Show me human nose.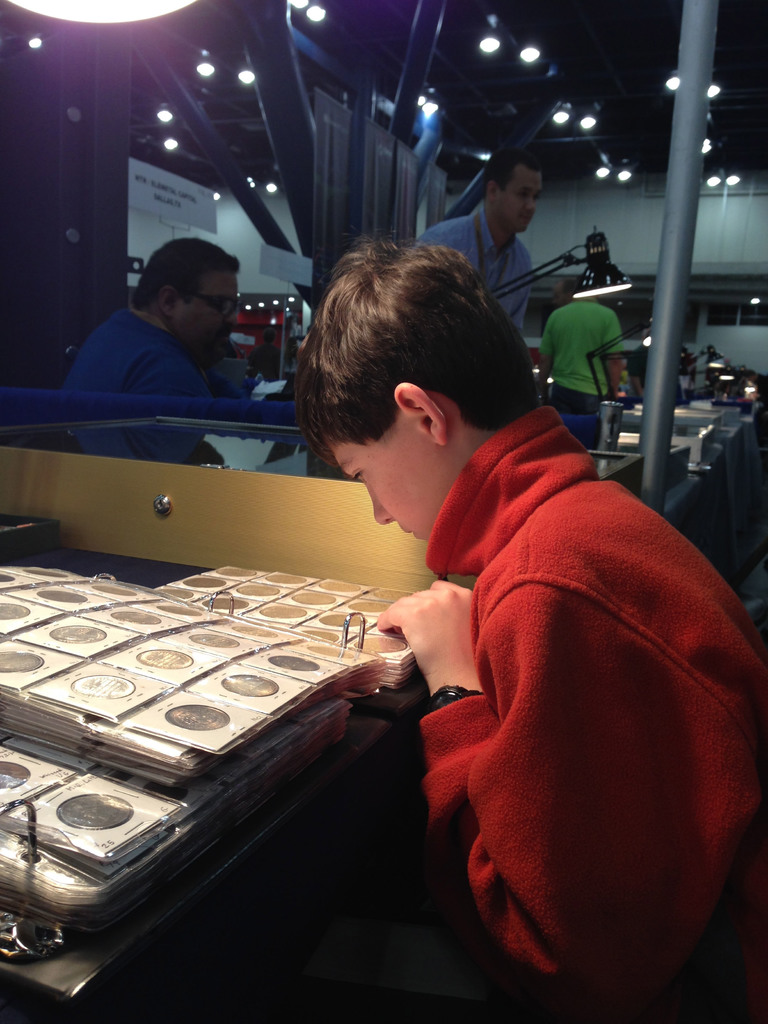
human nose is here: l=529, t=195, r=534, b=212.
